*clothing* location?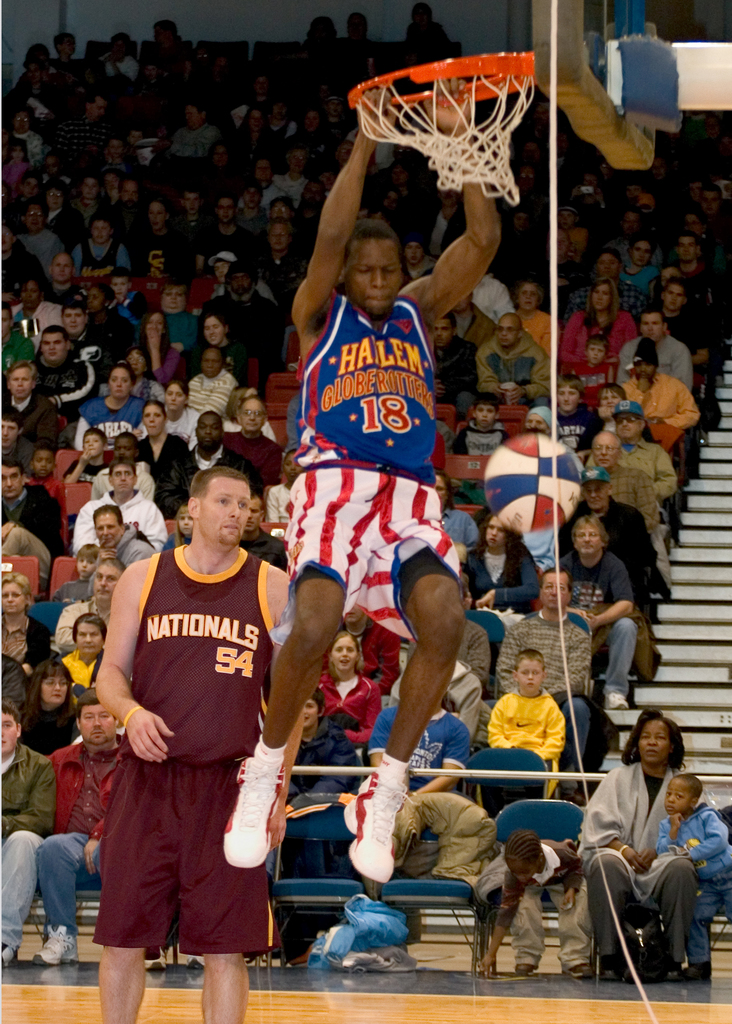
x1=33 y1=733 x2=129 y2=930
